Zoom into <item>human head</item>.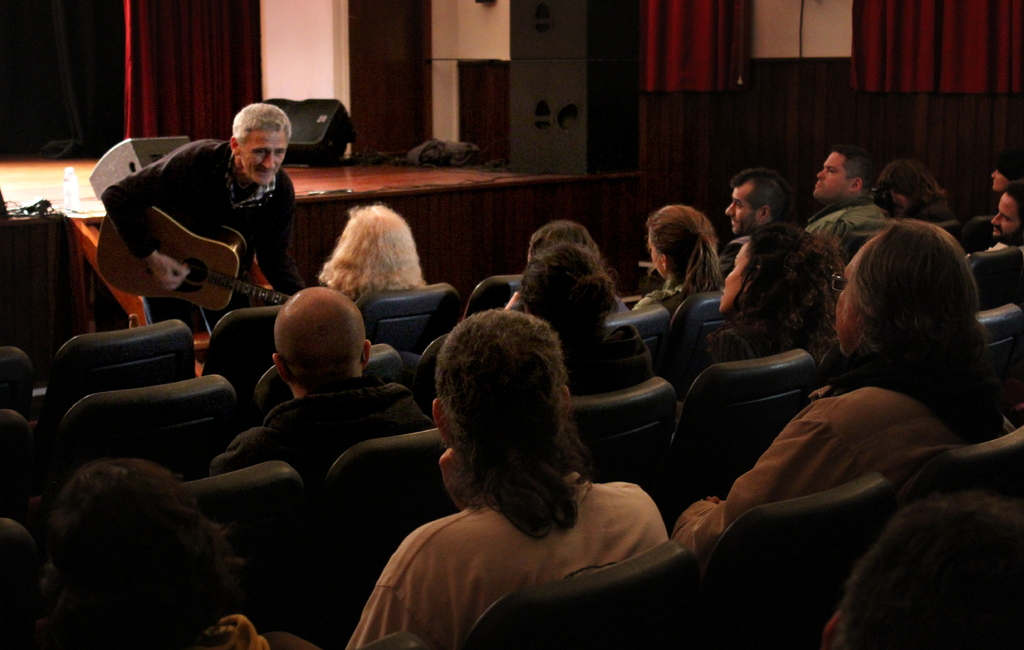
Zoom target: bbox(833, 217, 979, 362).
